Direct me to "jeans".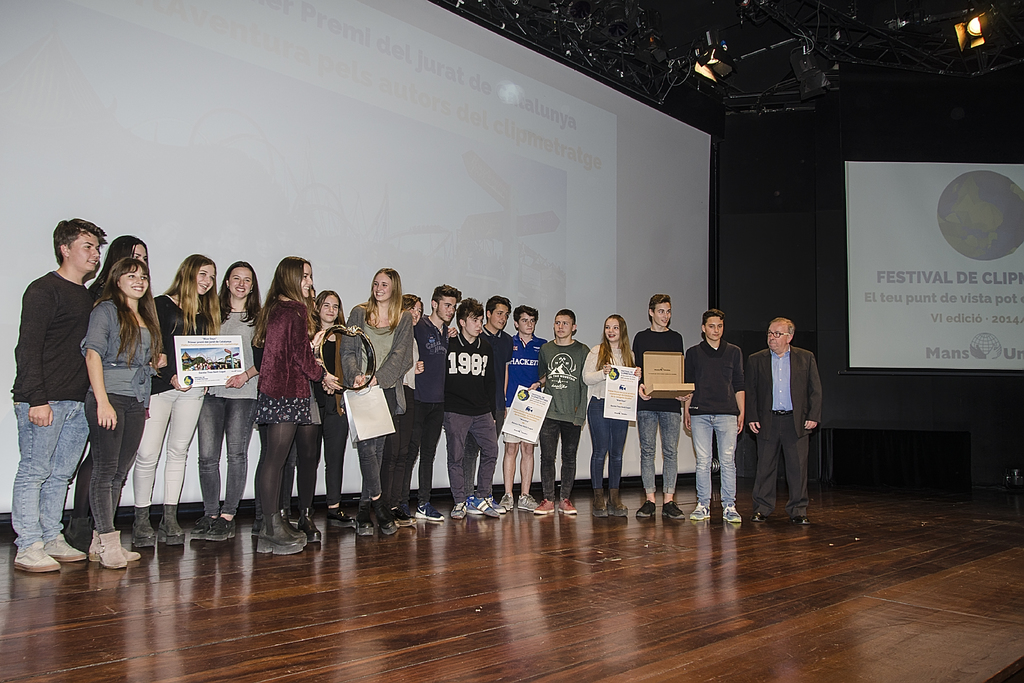
Direction: left=637, top=410, right=687, bottom=496.
